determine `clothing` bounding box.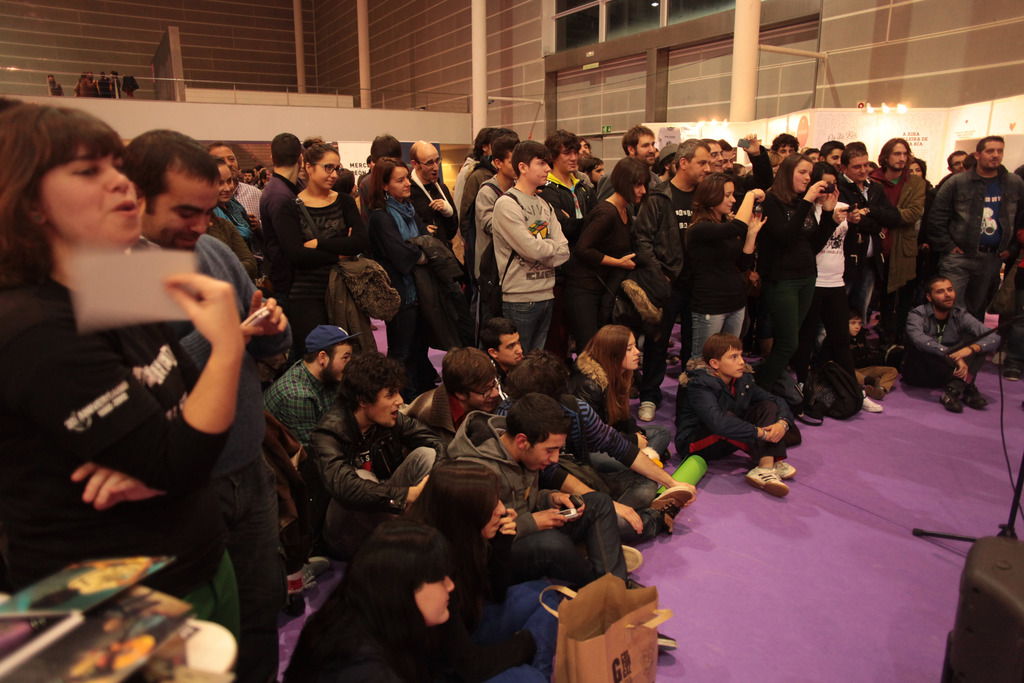
Determined: (x1=911, y1=299, x2=1000, y2=386).
